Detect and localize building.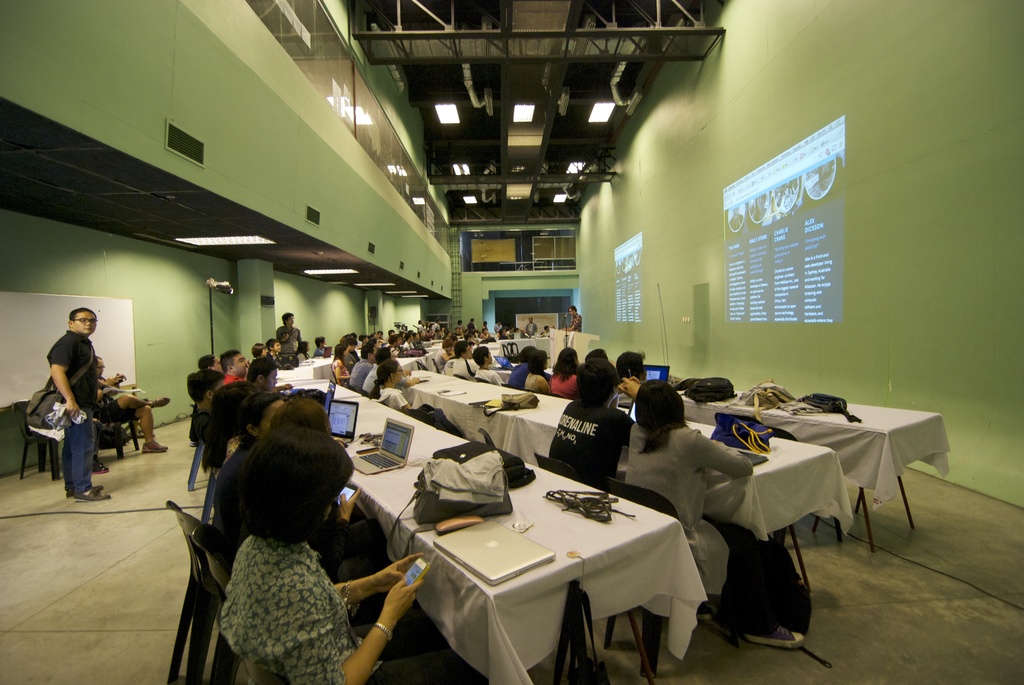
Localized at pyautogui.locateOnScreen(0, 0, 1023, 684).
